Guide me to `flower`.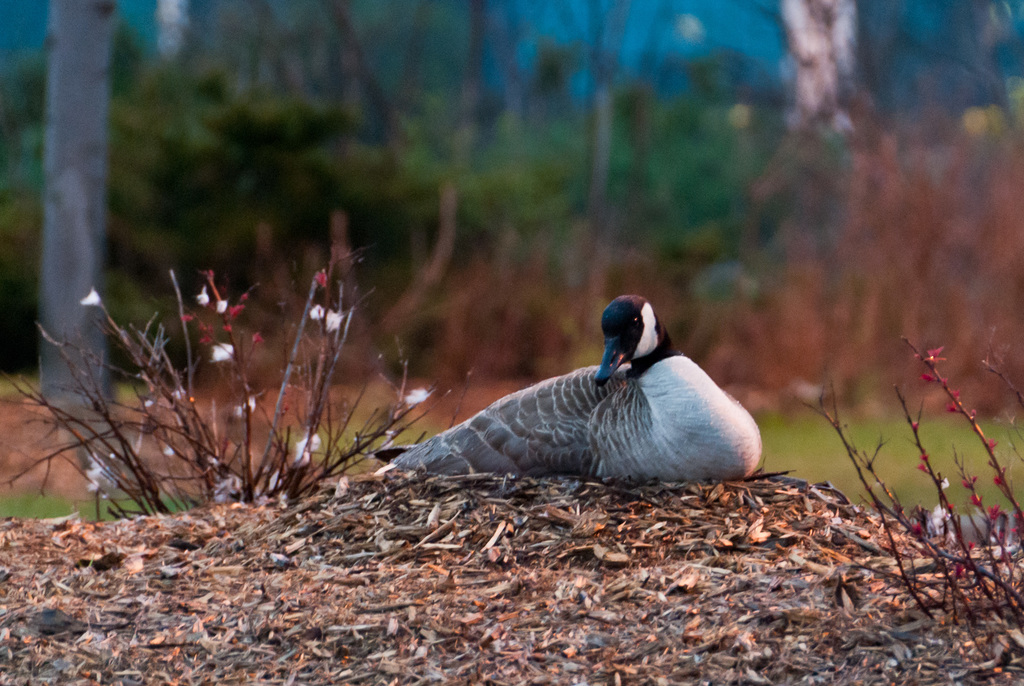
Guidance: 209, 338, 237, 363.
